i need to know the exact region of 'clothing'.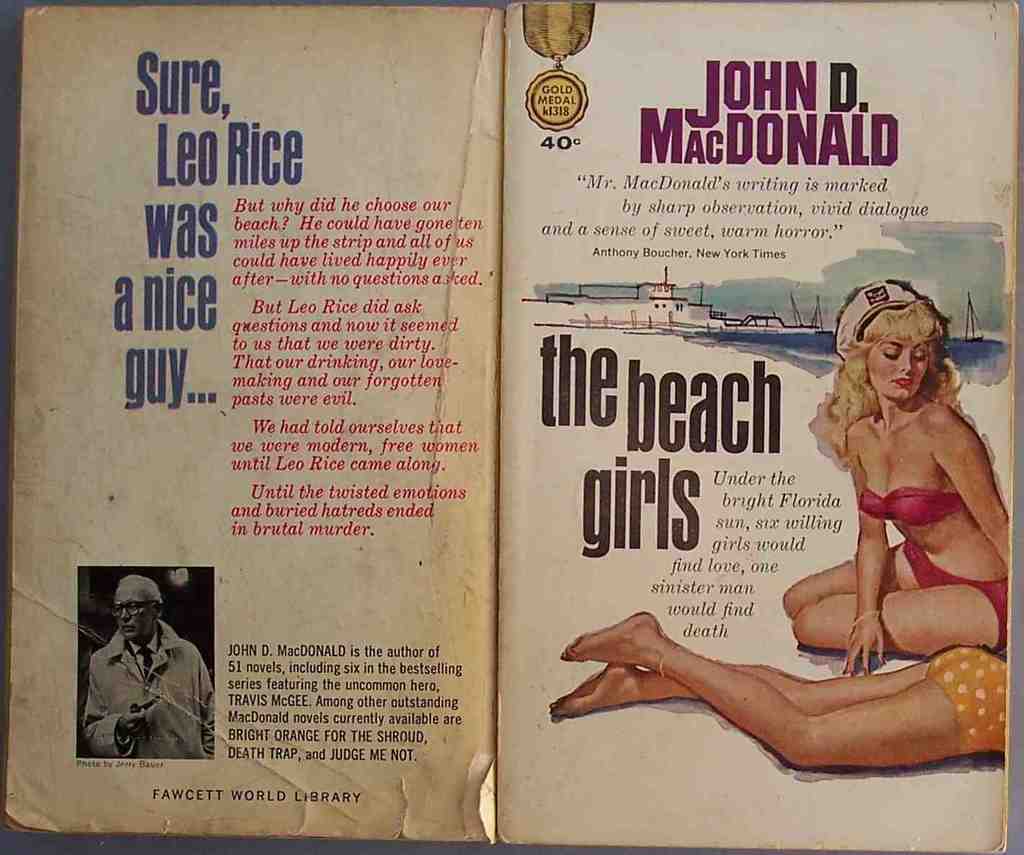
Region: [x1=902, y1=543, x2=1012, y2=661].
